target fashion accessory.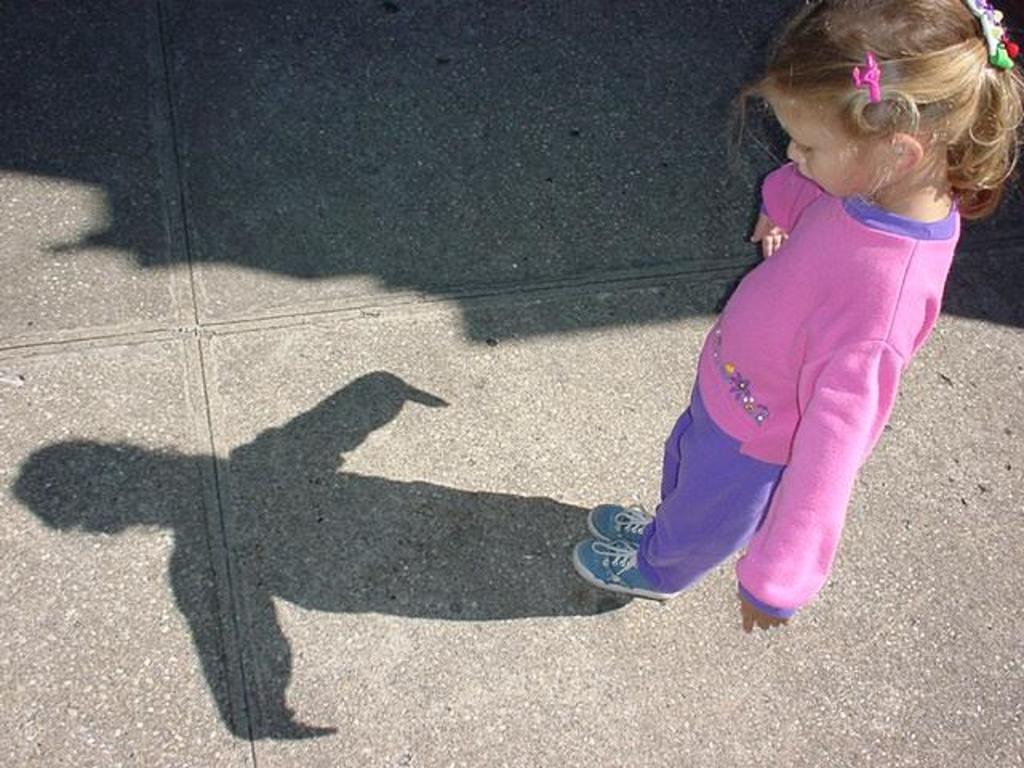
Target region: 571, 531, 675, 600.
